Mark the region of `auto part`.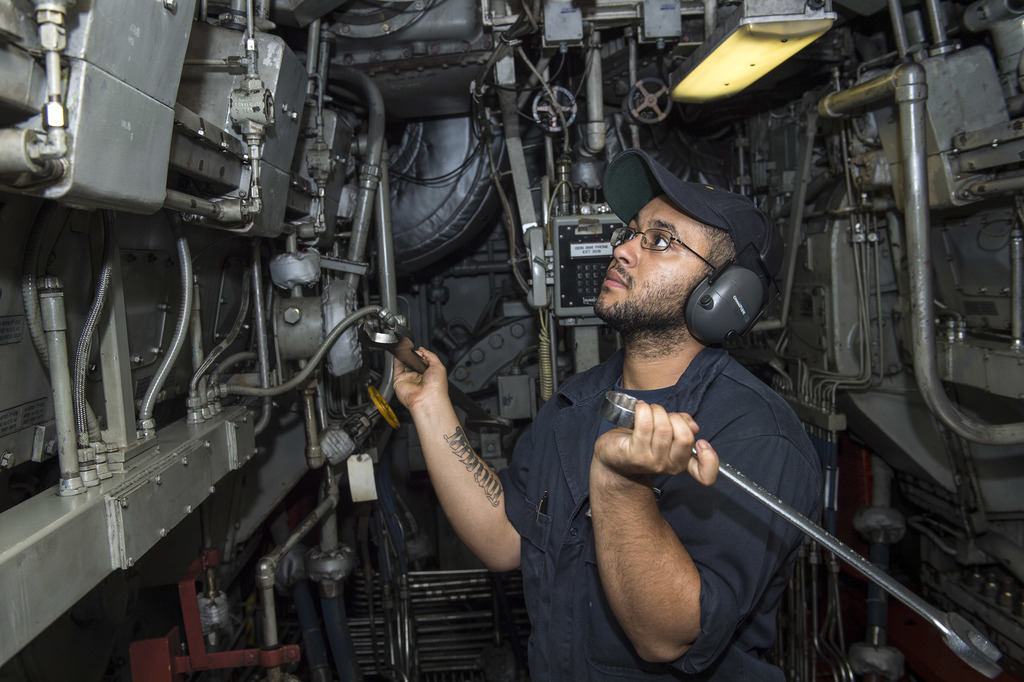
Region: 355:320:514:436.
